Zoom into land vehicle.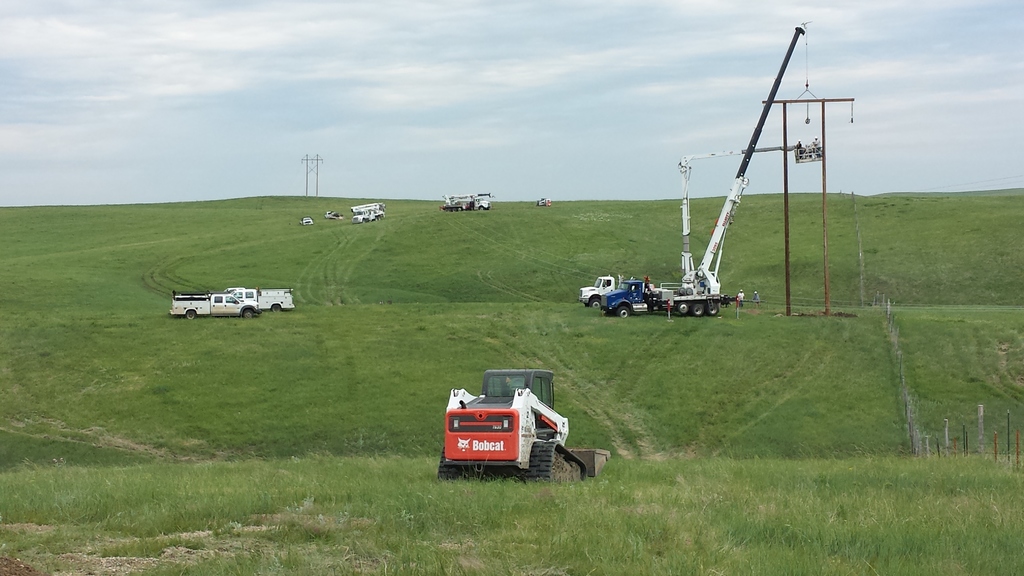
Zoom target: (323,209,345,222).
